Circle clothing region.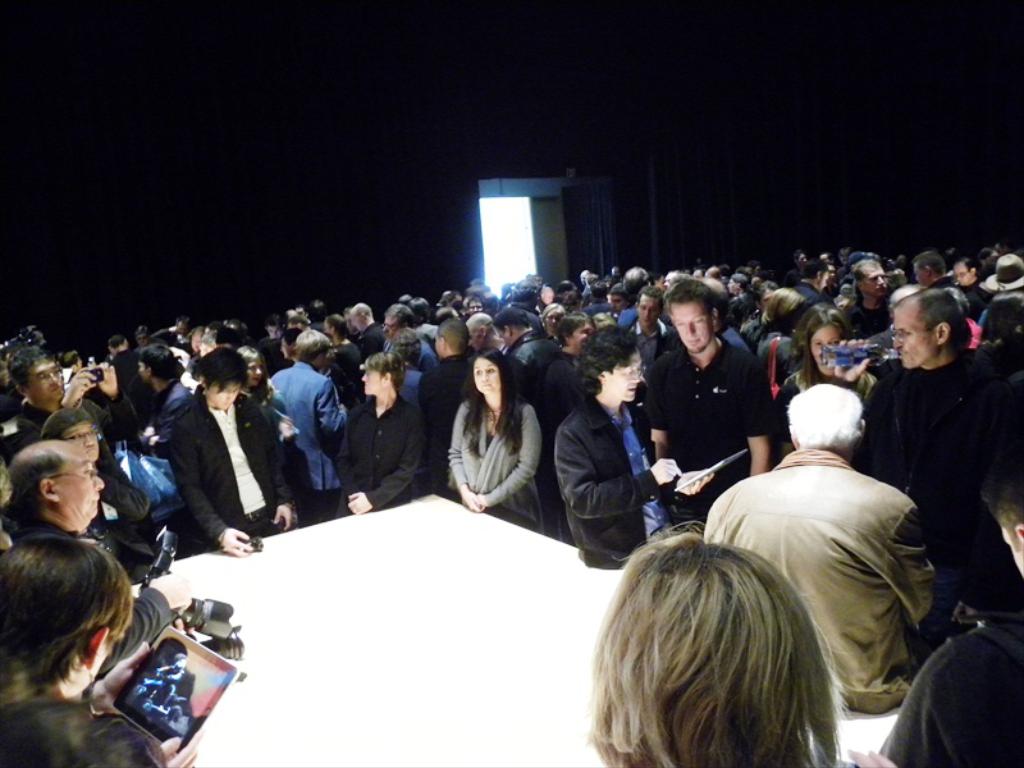
Region: (0, 402, 165, 547).
